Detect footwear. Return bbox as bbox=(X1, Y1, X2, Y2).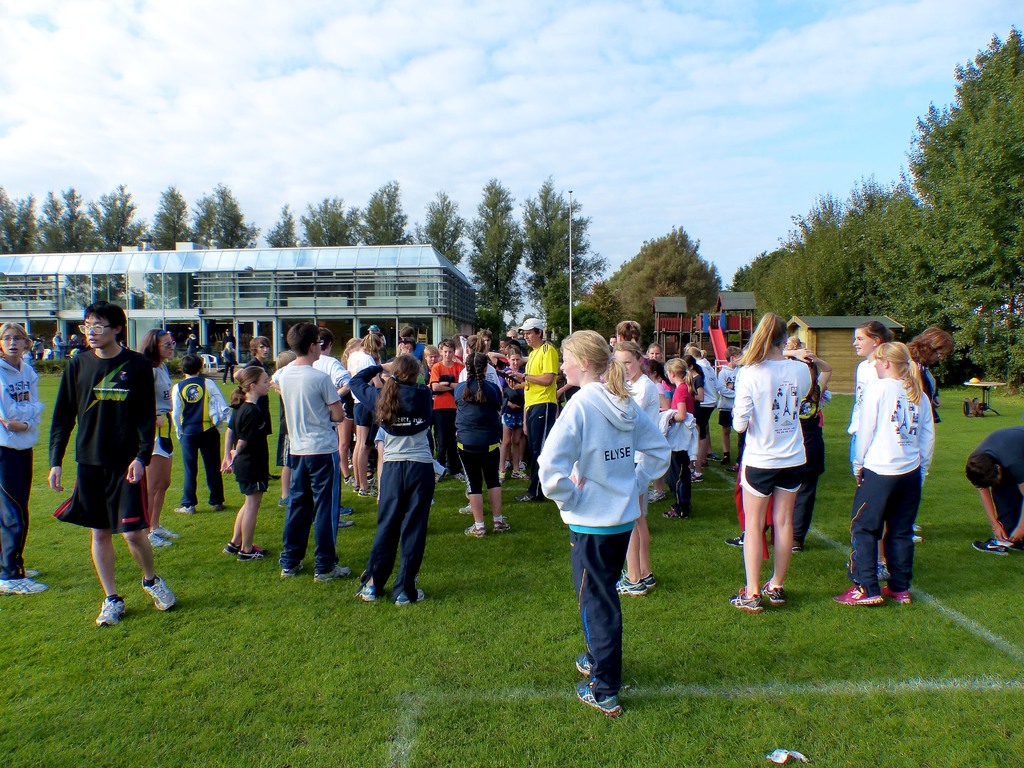
bbox=(576, 653, 595, 678).
